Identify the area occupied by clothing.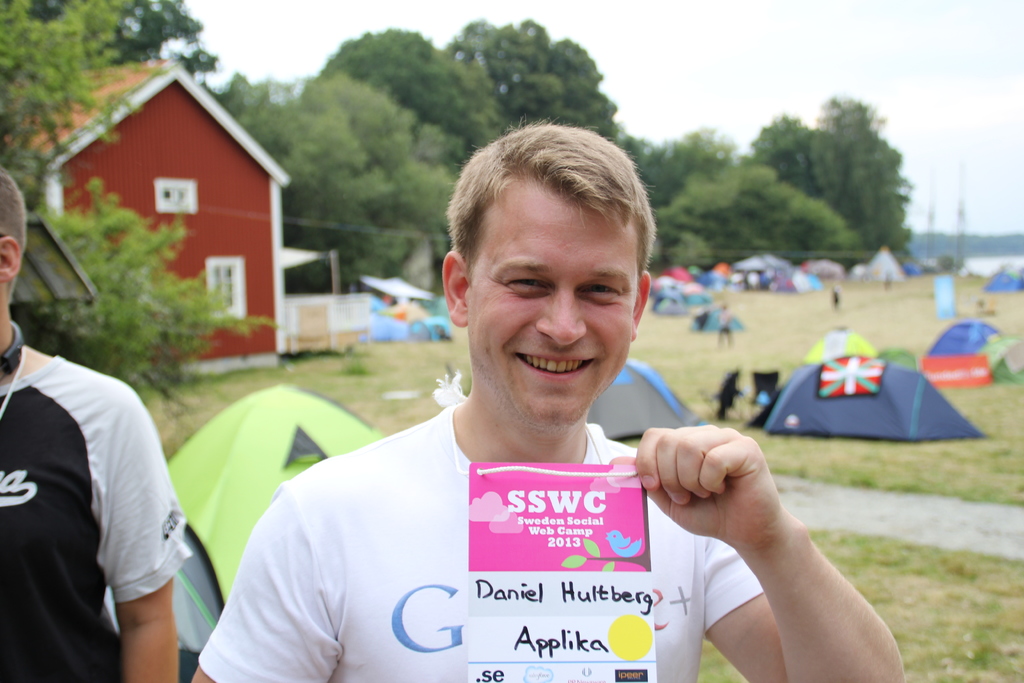
Area: BBox(0, 359, 187, 682).
